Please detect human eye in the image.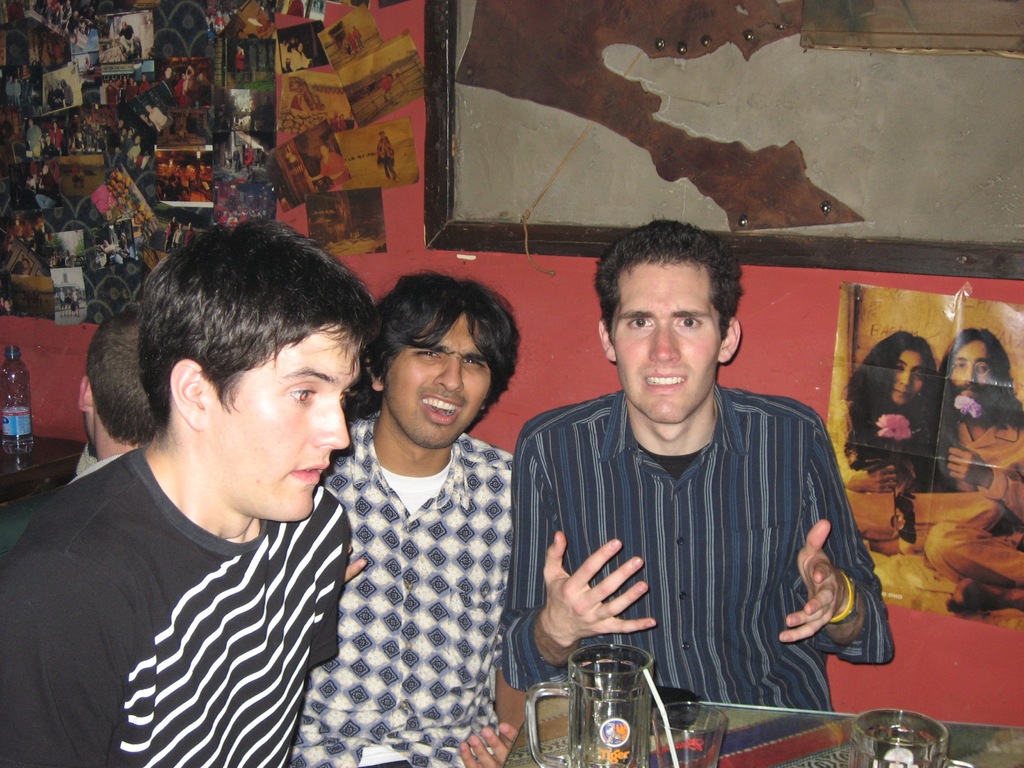
[284,381,320,407].
